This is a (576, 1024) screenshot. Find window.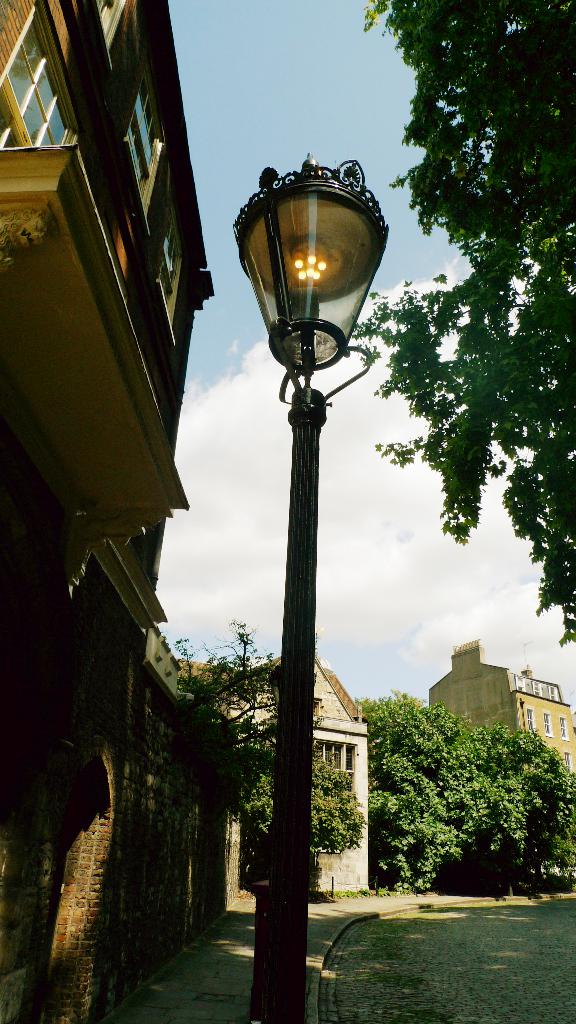
Bounding box: locate(0, 4, 70, 147).
